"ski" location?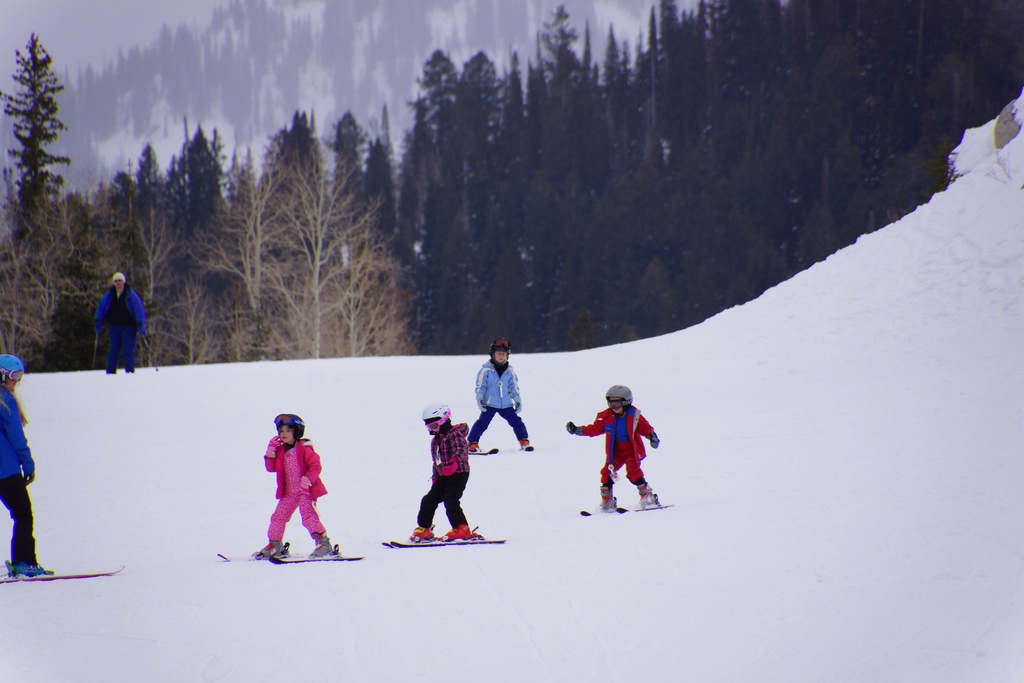
rect(463, 443, 499, 459)
